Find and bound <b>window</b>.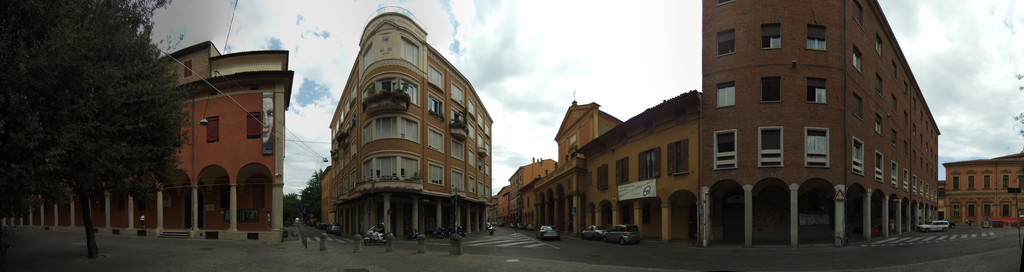
Bound: (left=904, top=111, right=909, bottom=126).
